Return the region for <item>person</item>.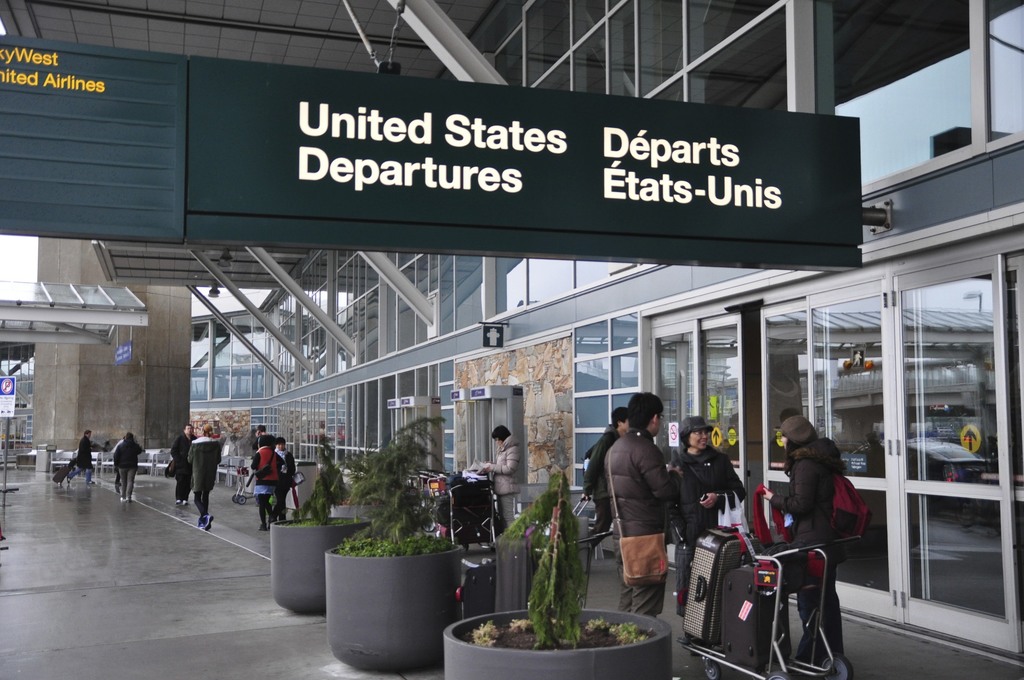
[168,423,200,506].
